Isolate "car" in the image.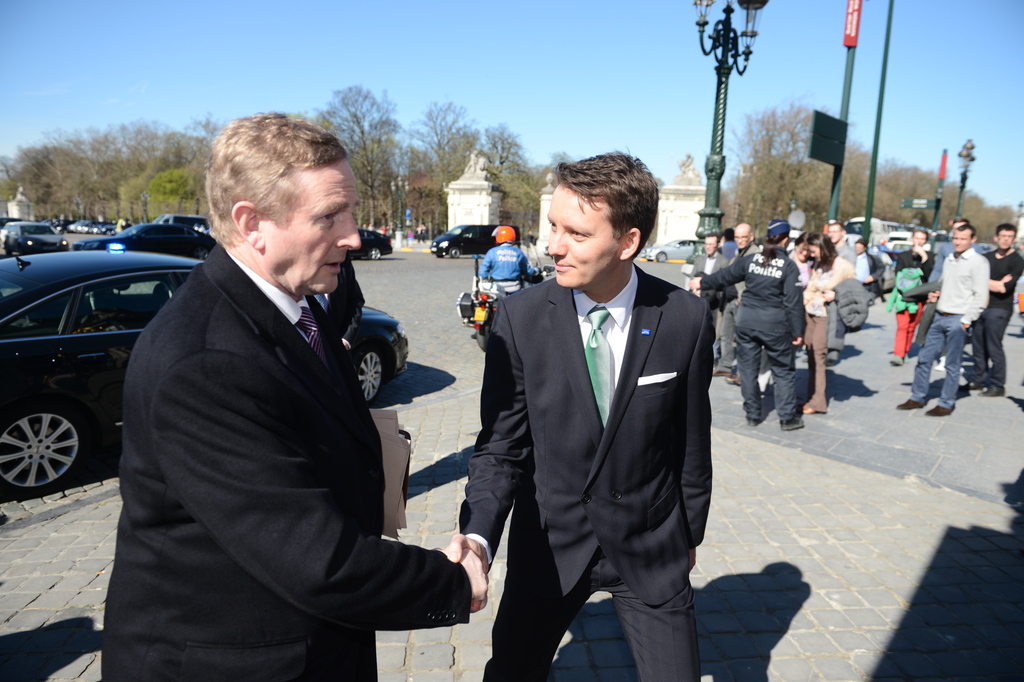
Isolated region: [157,213,208,233].
